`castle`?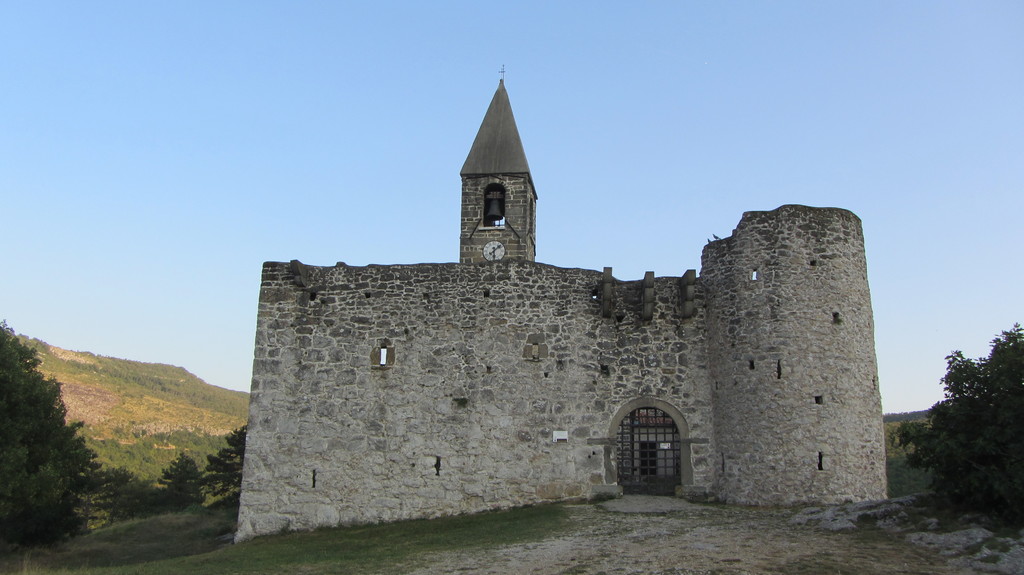
{"x1": 235, "y1": 65, "x2": 883, "y2": 538}
